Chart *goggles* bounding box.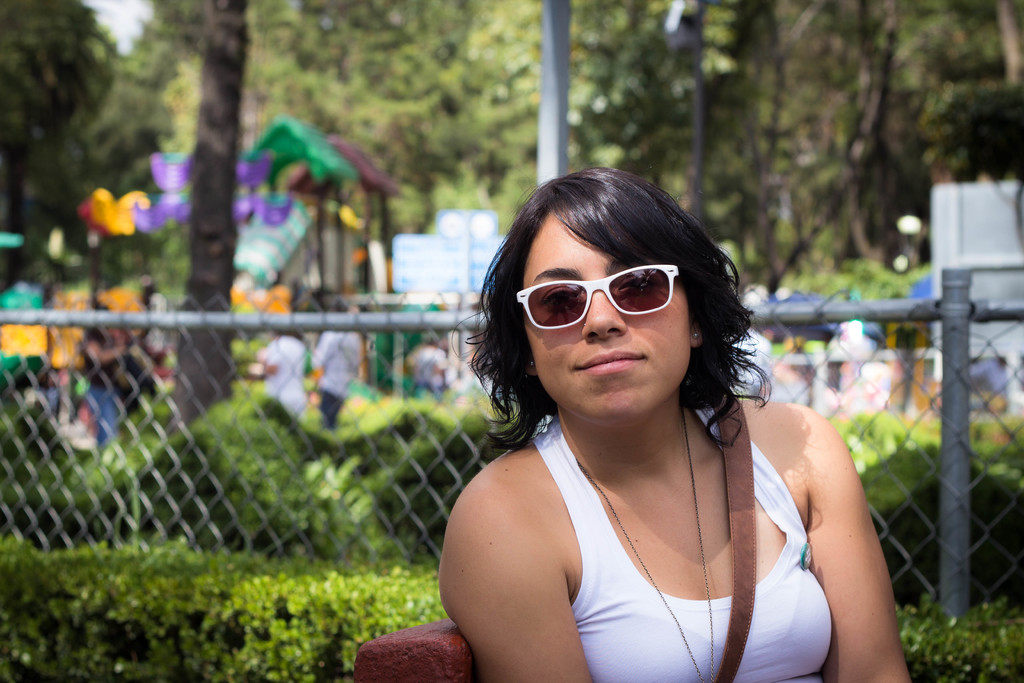
Charted: {"x1": 519, "y1": 258, "x2": 717, "y2": 337}.
